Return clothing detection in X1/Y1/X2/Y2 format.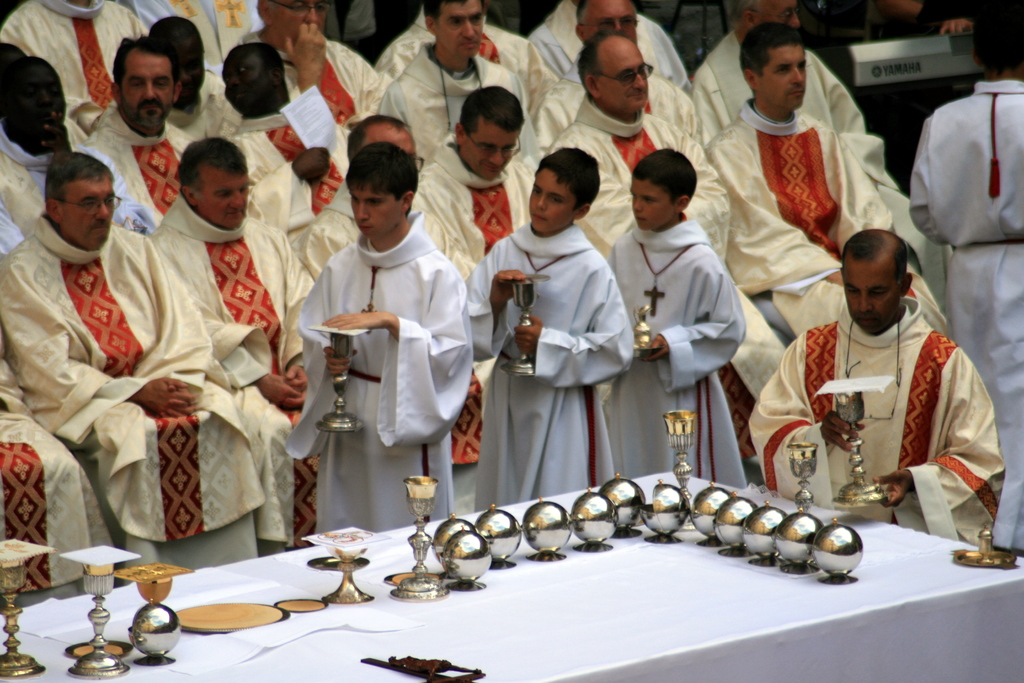
897/83/1023/555.
